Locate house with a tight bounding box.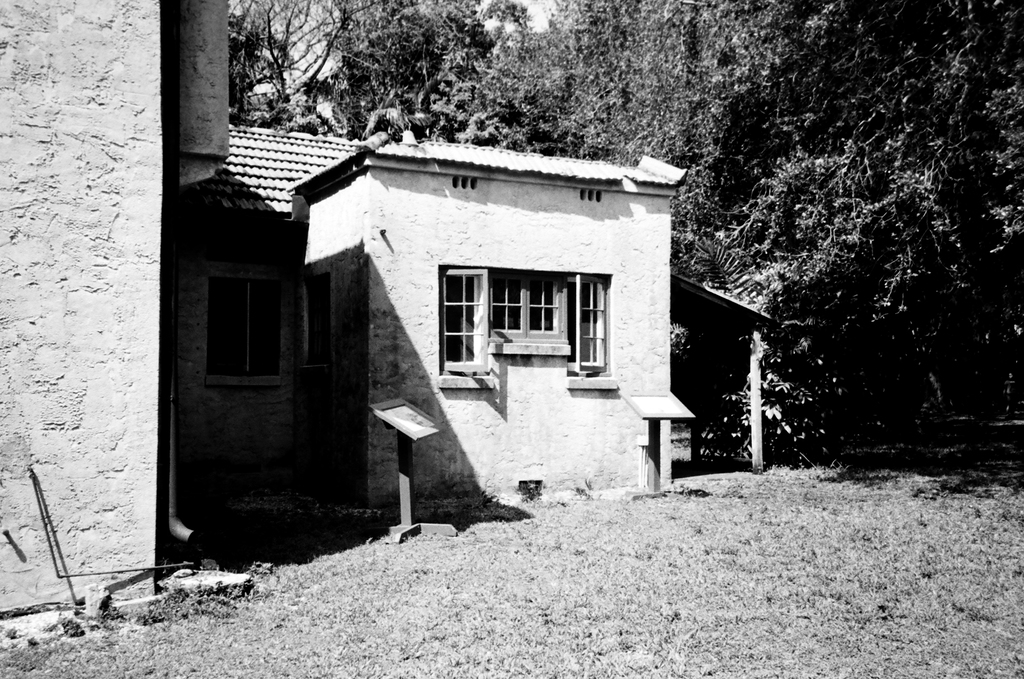
bbox=[291, 127, 694, 509].
